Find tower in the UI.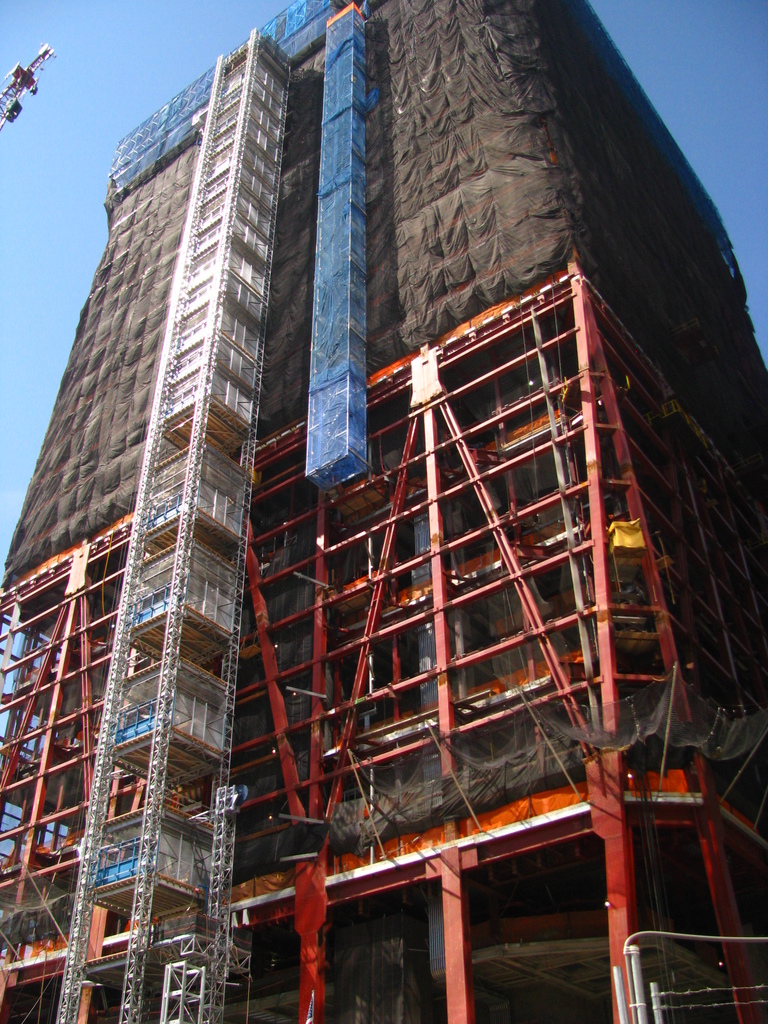
UI element at region(19, 0, 753, 1023).
